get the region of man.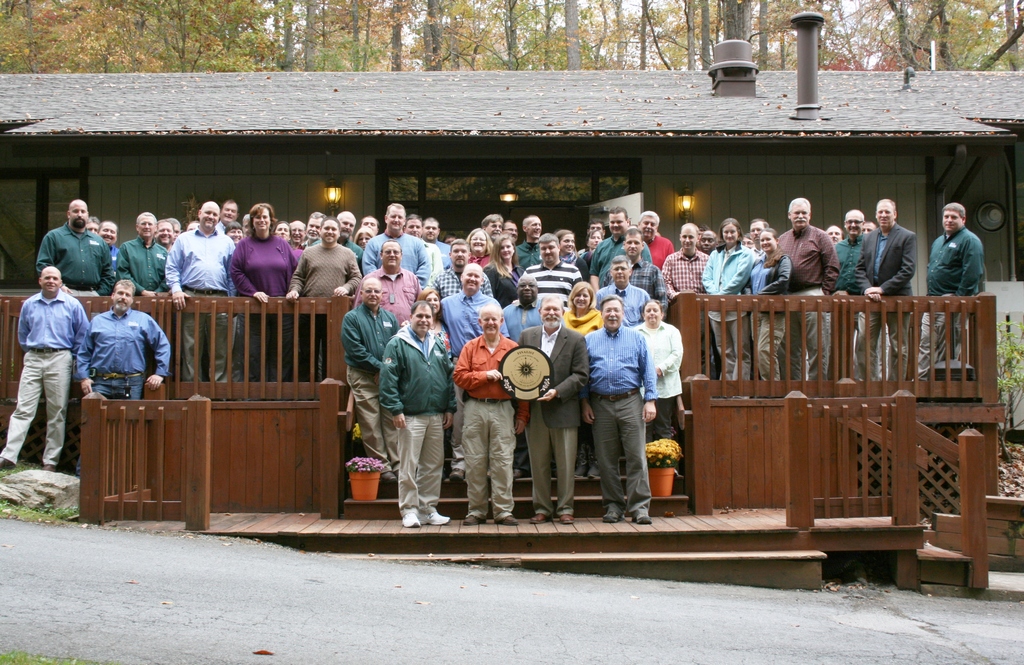
<bbox>513, 213, 543, 277</bbox>.
